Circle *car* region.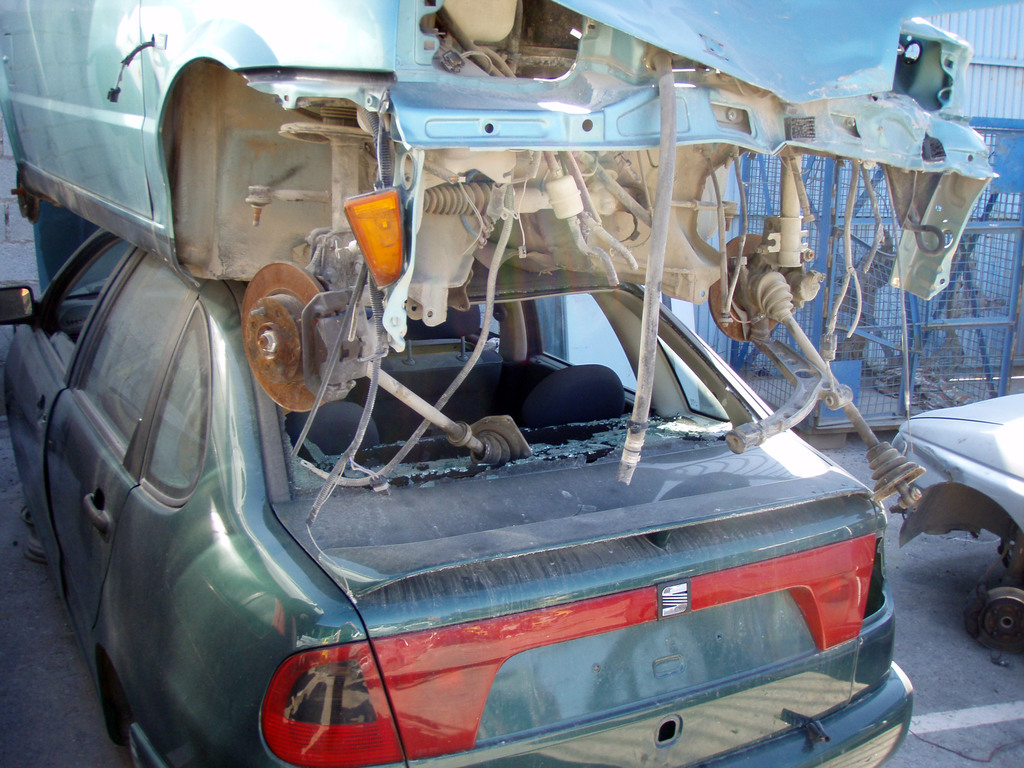
Region: crop(890, 381, 1023, 662).
